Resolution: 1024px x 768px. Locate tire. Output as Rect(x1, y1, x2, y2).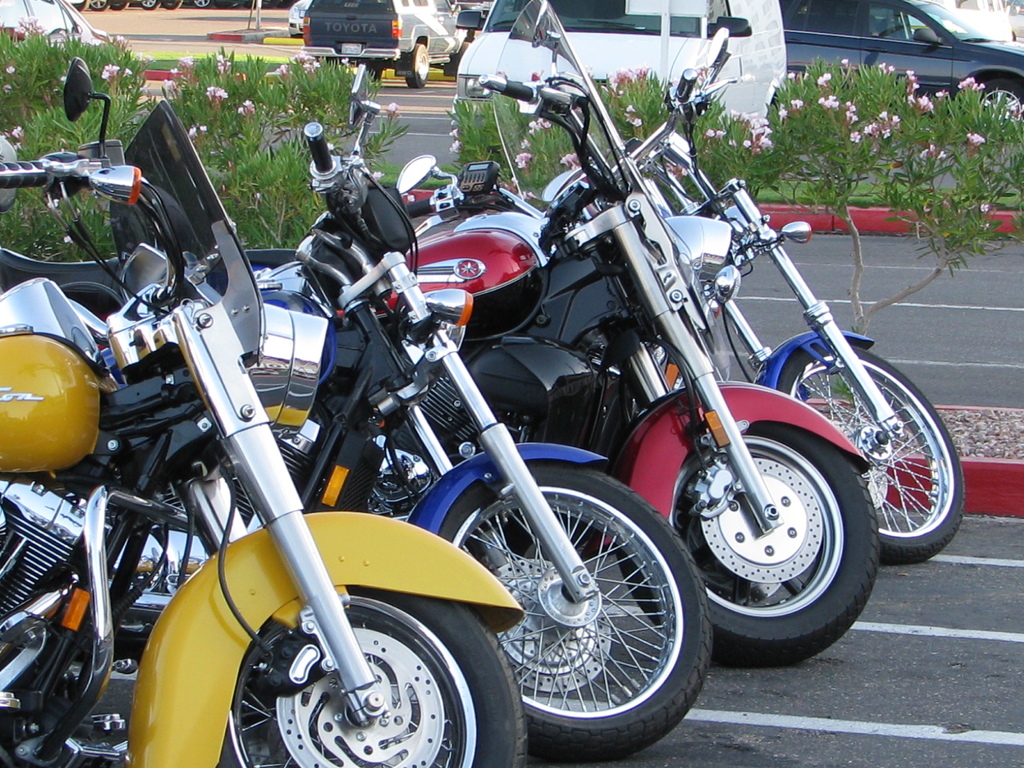
Rect(454, 40, 470, 82).
